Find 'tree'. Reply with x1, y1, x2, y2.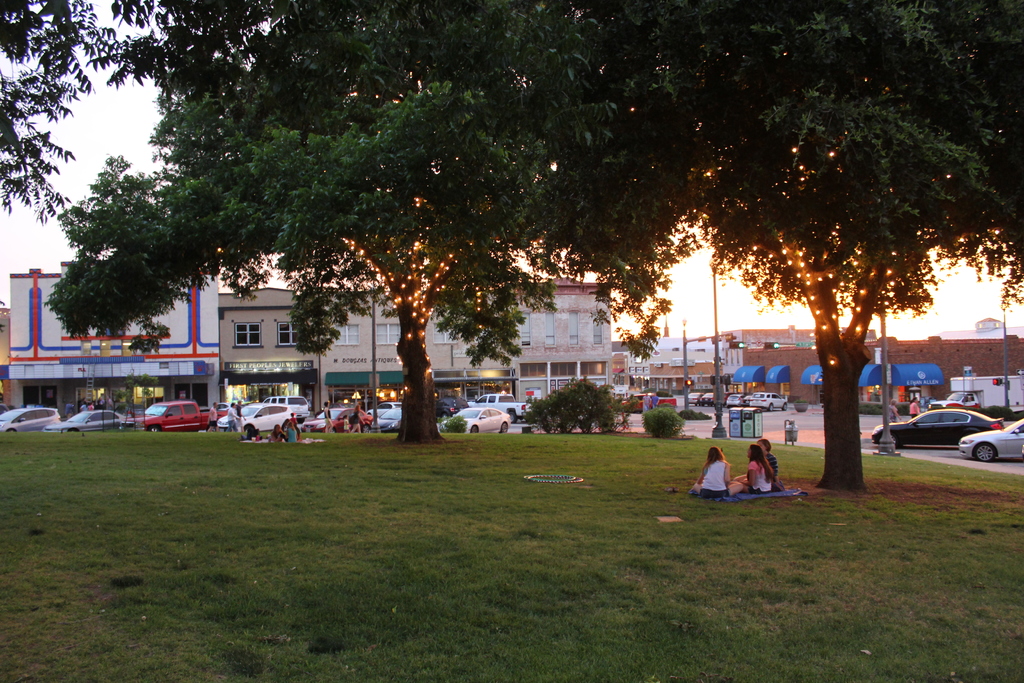
164, 0, 1023, 495.
